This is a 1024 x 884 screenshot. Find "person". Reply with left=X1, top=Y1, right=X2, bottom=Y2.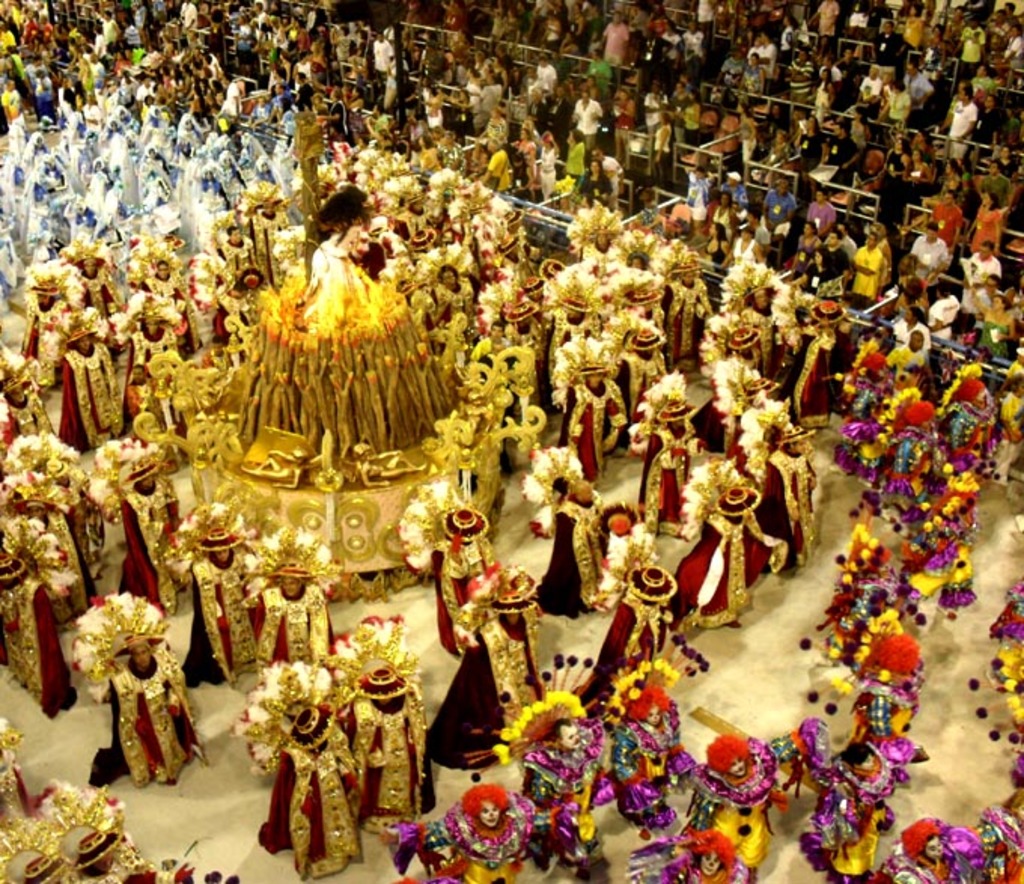
left=0, top=224, right=32, bottom=291.
